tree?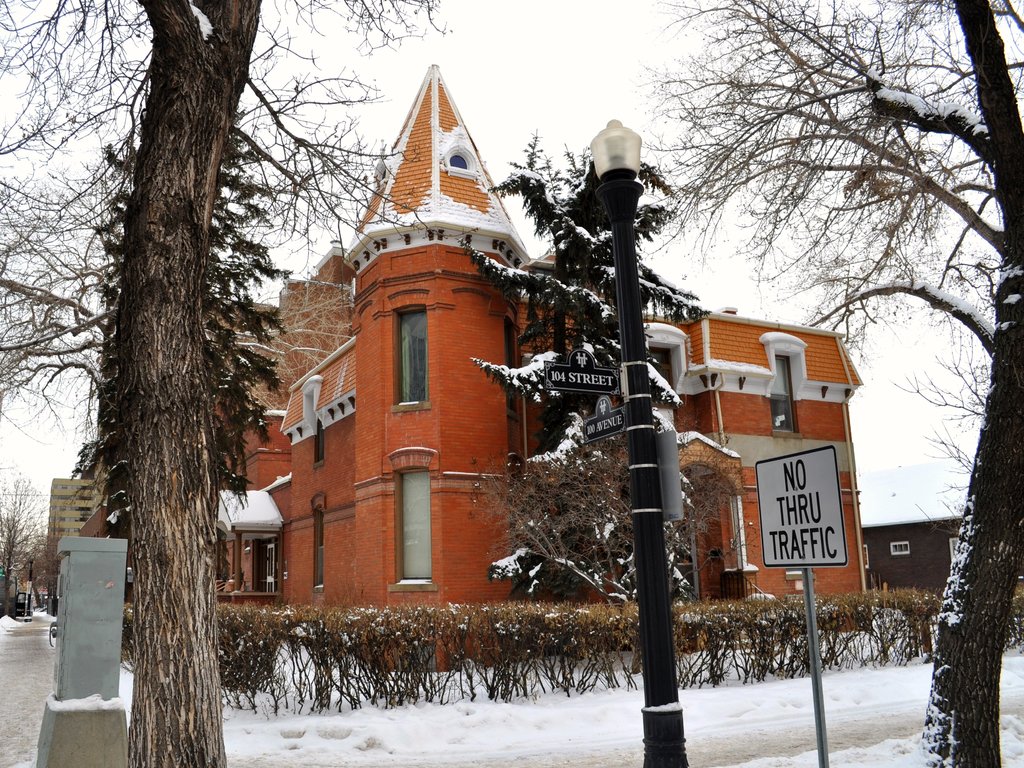
select_region(0, 0, 429, 767)
